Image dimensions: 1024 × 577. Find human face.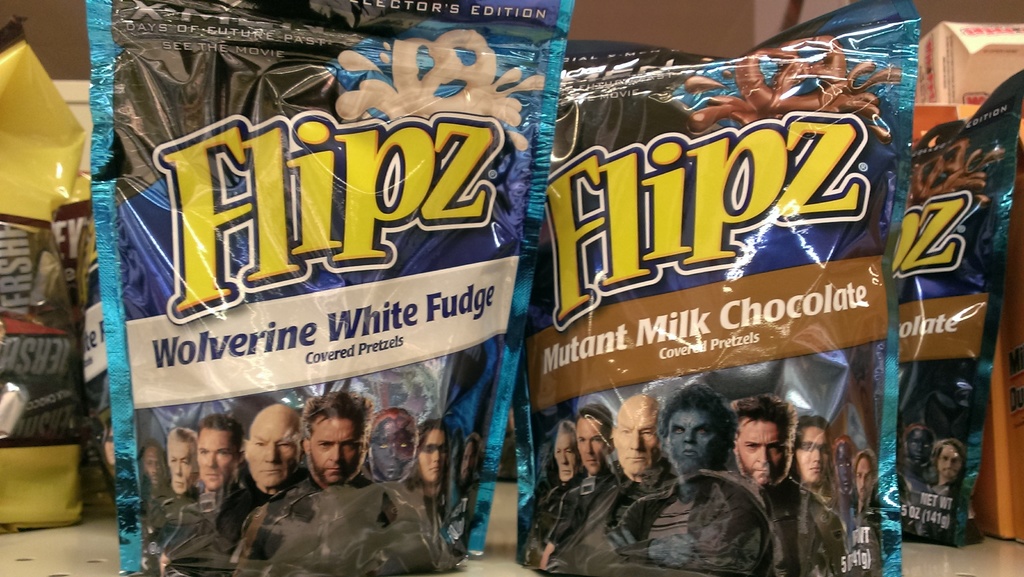
region(310, 418, 362, 485).
